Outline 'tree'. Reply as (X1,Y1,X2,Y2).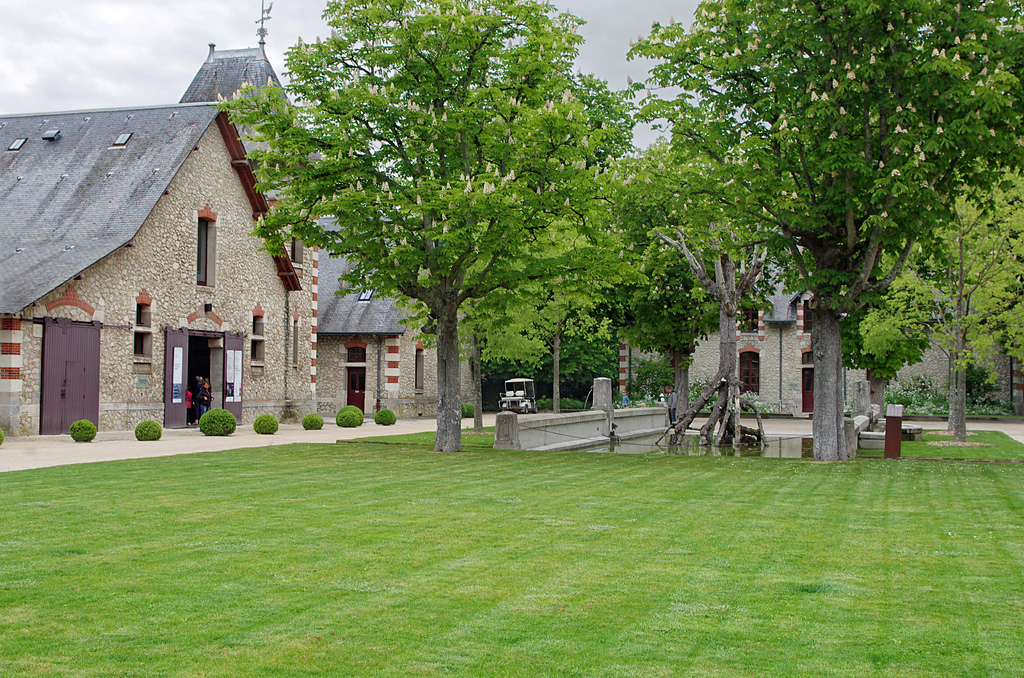
(825,254,954,416).
